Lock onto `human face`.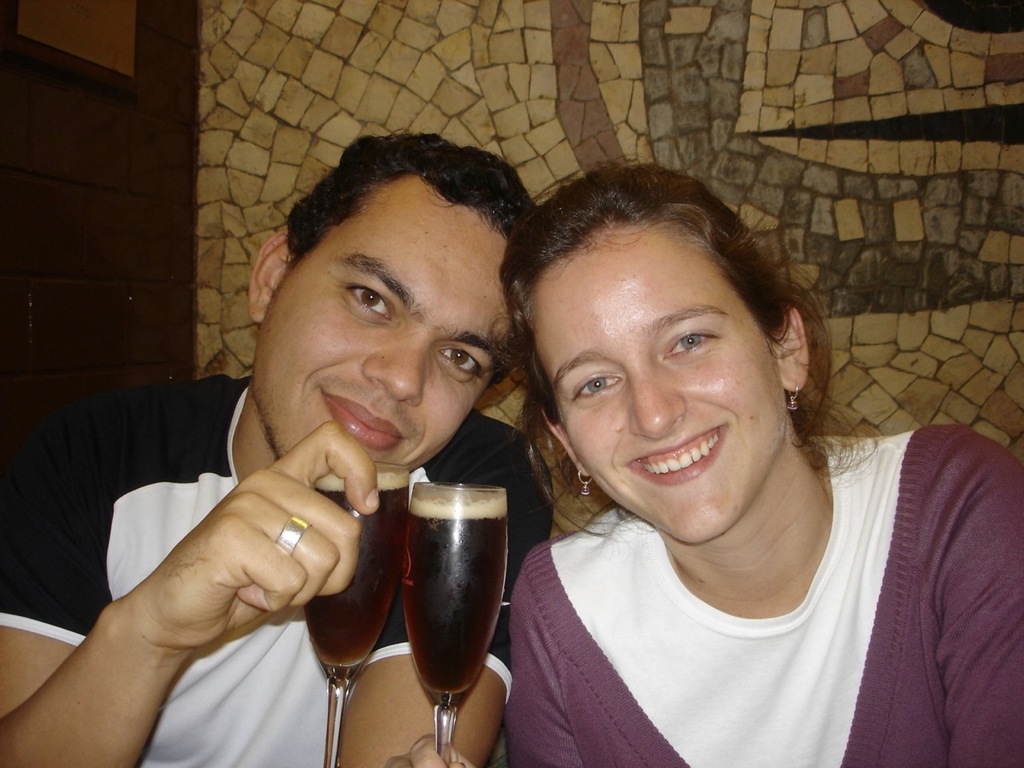
Locked: {"x1": 257, "y1": 177, "x2": 515, "y2": 490}.
